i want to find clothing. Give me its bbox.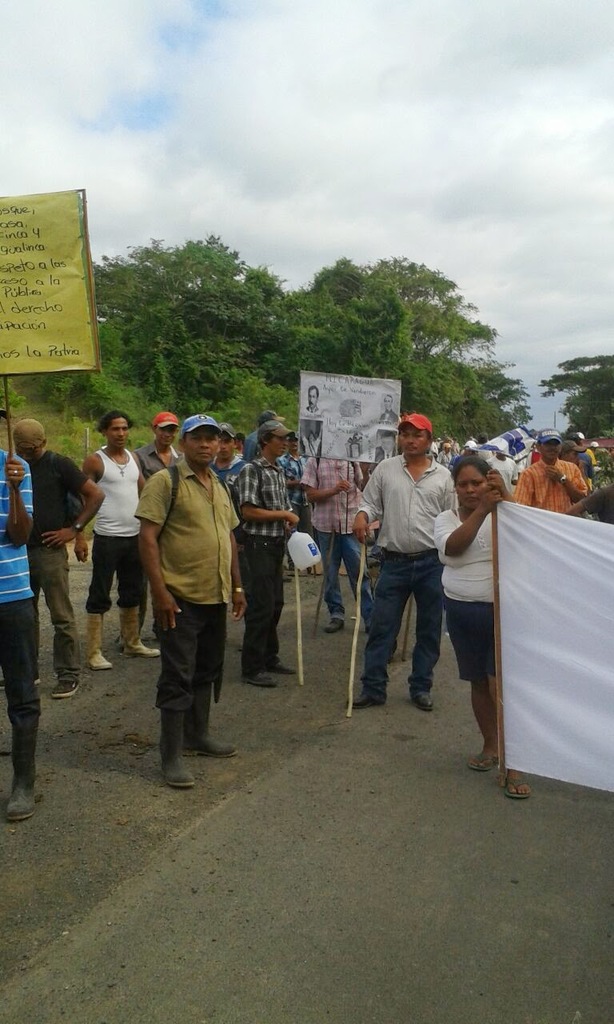
<box>84,446,138,613</box>.
